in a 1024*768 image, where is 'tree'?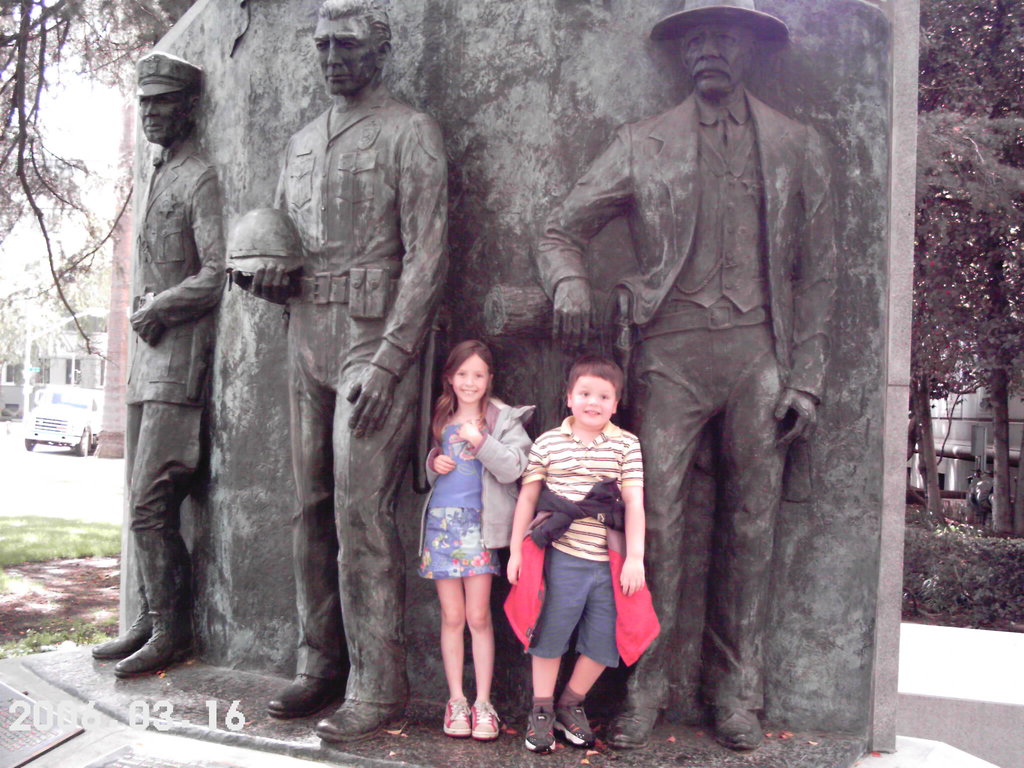
915 1 1016 524.
